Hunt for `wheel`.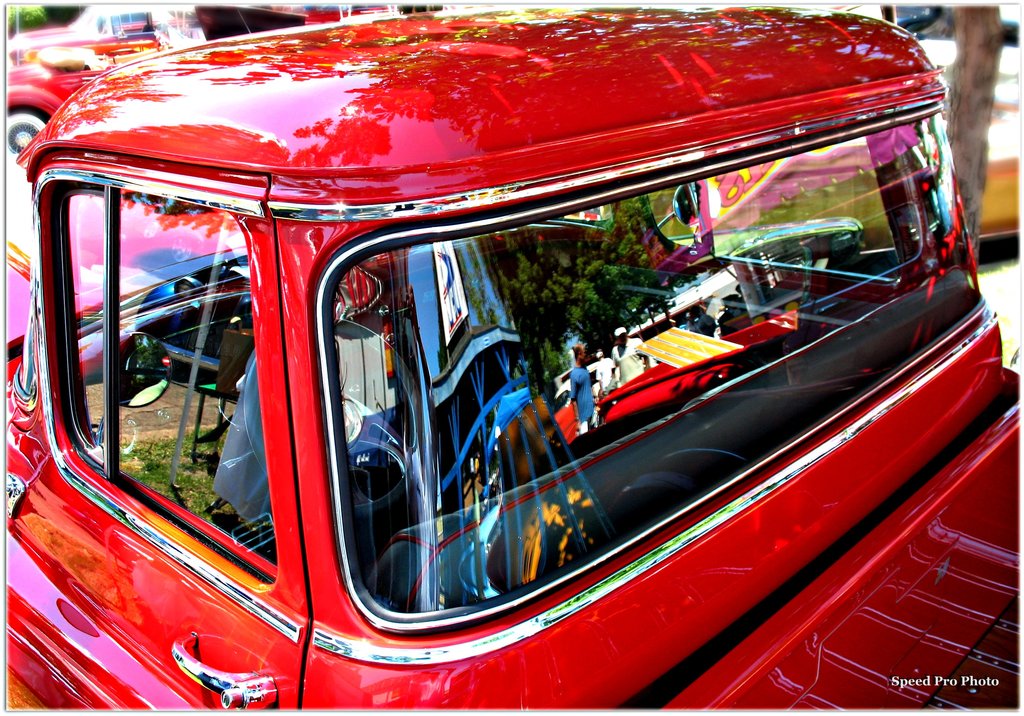
Hunted down at box(3, 112, 42, 154).
